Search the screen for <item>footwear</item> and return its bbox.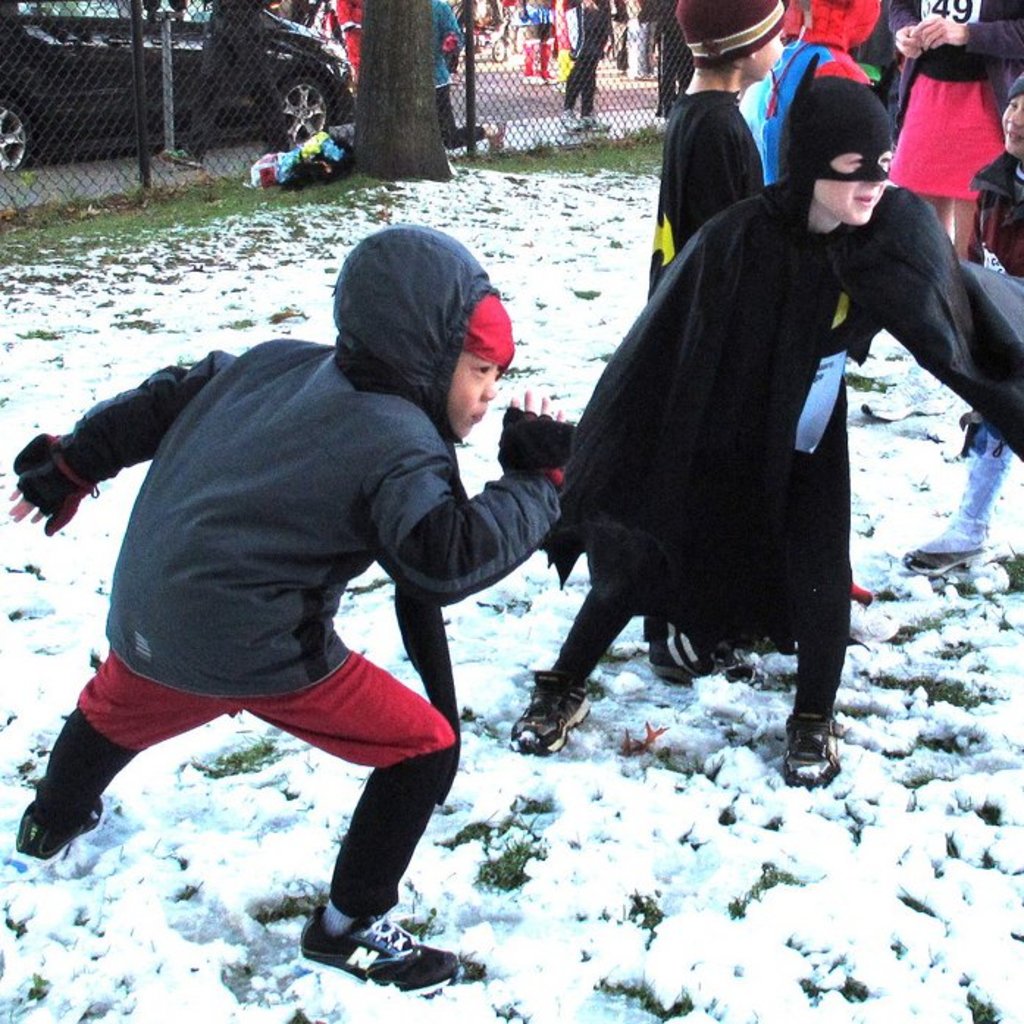
Found: left=902, top=539, right=981, bottom=572.
